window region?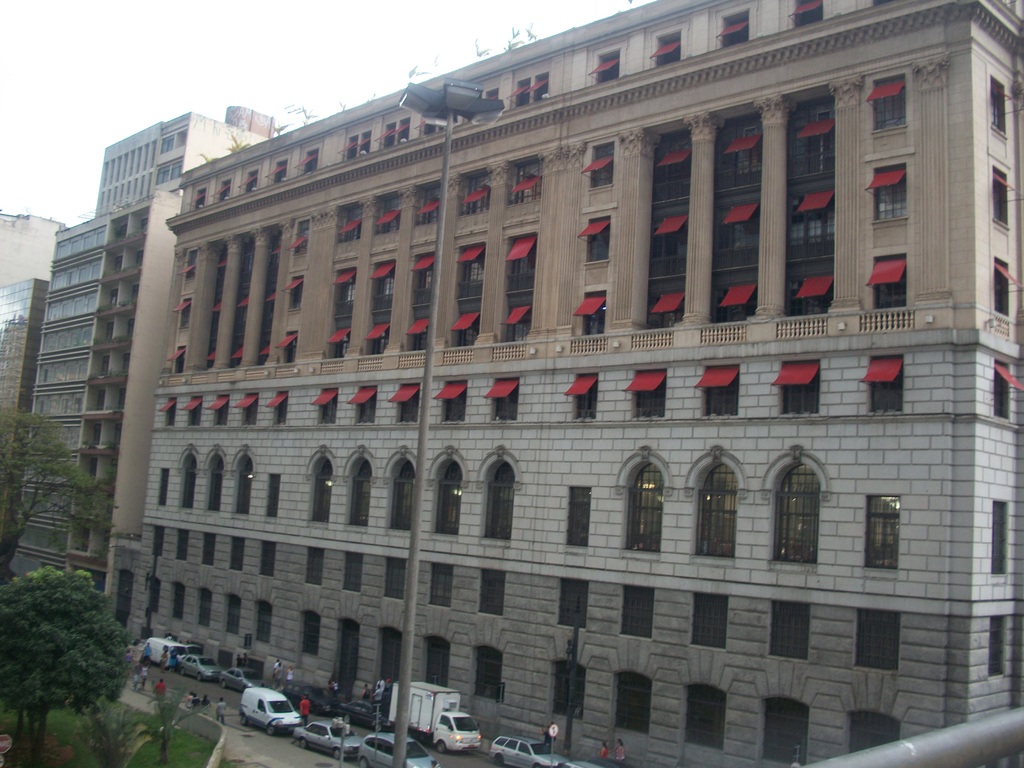
(x1=634, y1=369, x2=664, y2=419)
